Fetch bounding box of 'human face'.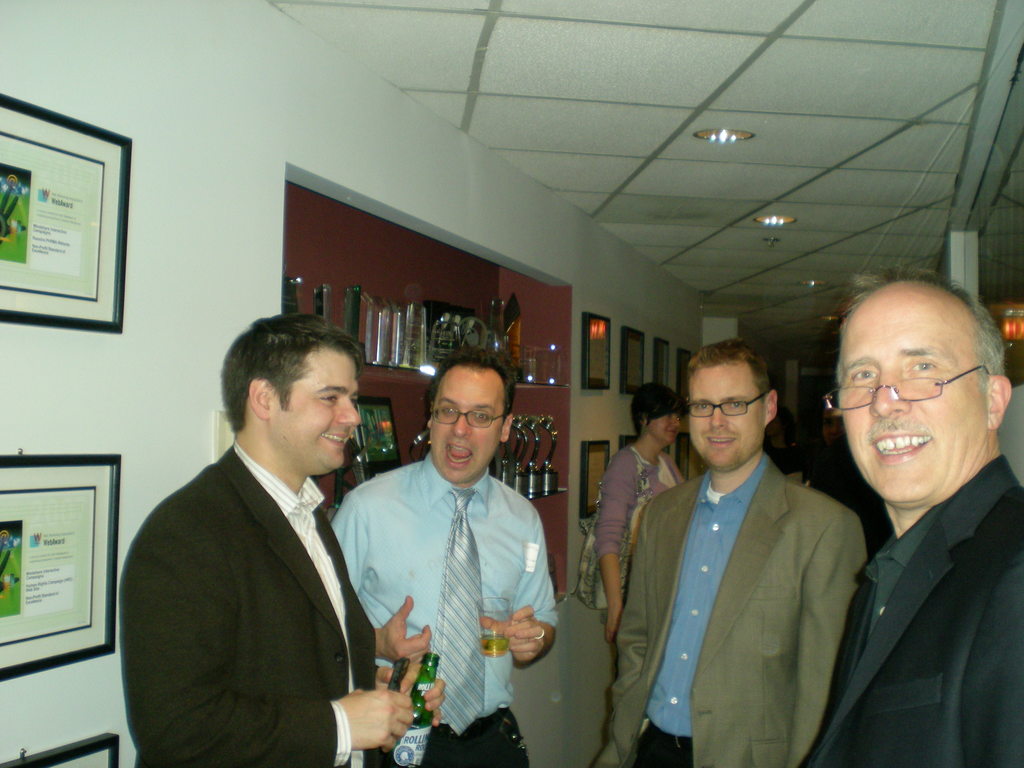
Bbox: {"left": 689, "top": 371, "right": 767, "bottom": 470}.
